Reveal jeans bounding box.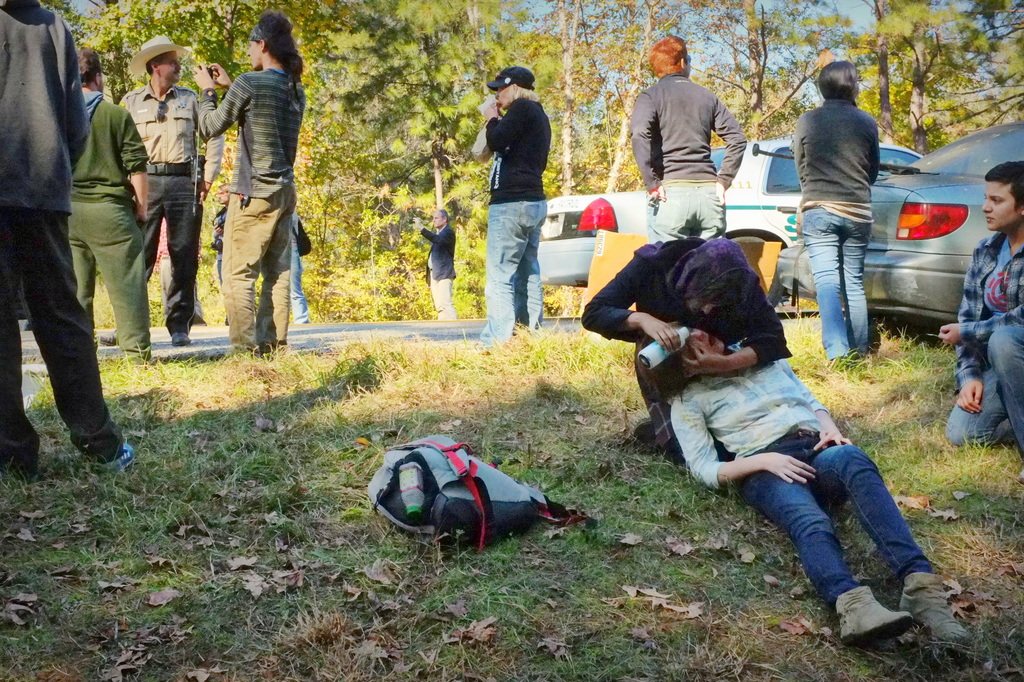
Revealed: 641,179,726,247.
